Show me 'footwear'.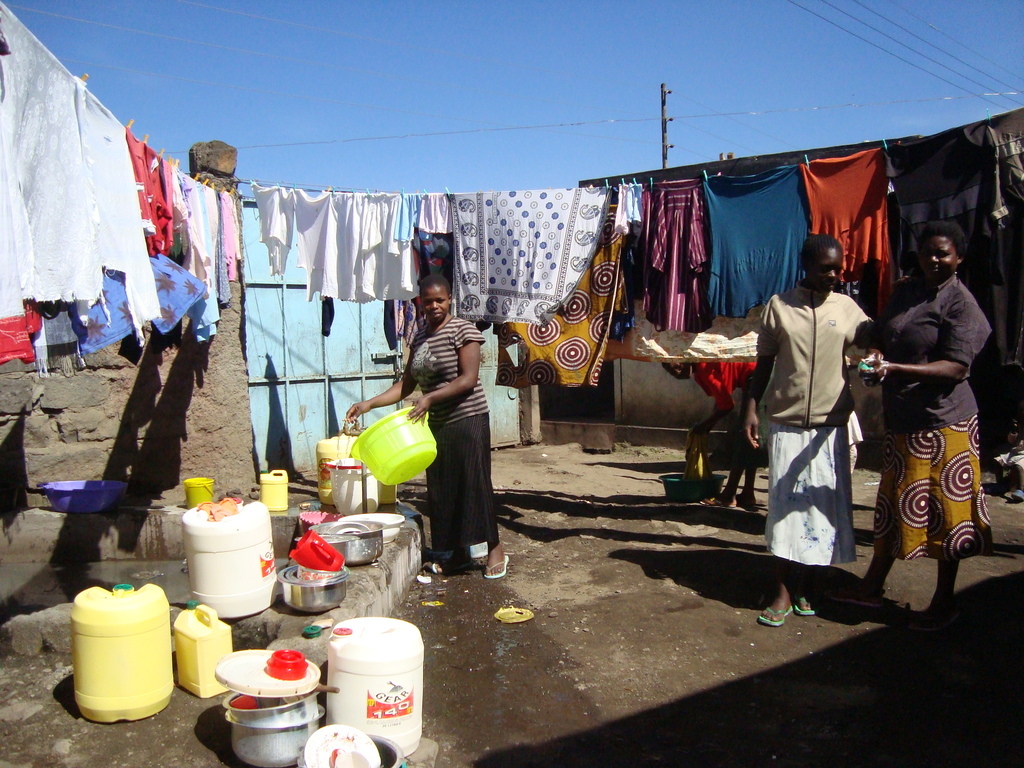
'footwear' is here: (824,587,886,603).
